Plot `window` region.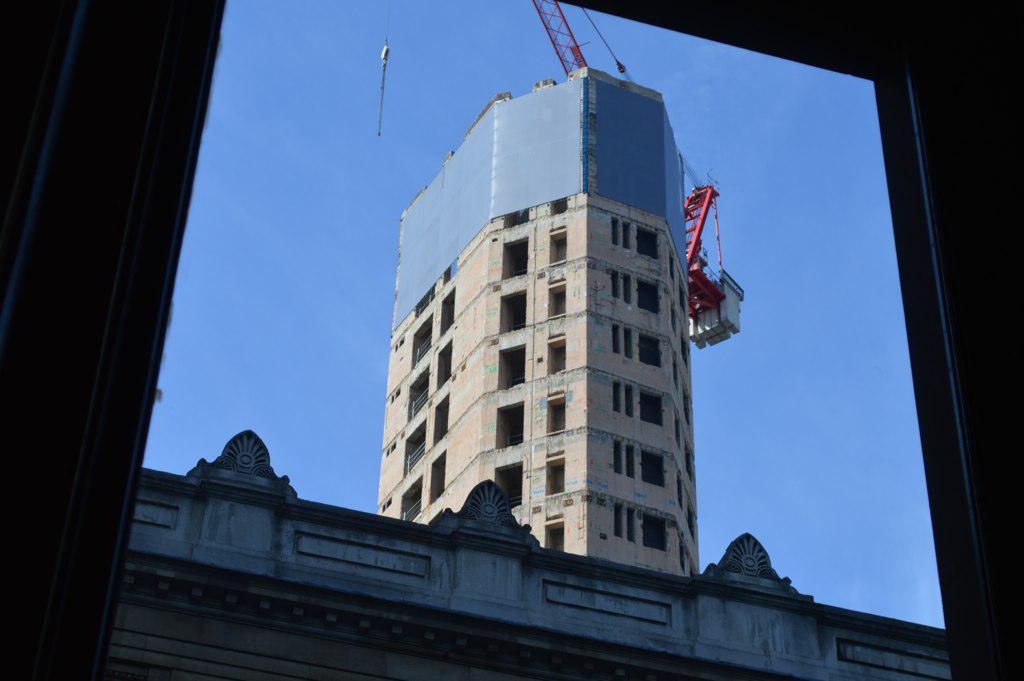
Plotted at bbox=[488, 462, 521, 508].
